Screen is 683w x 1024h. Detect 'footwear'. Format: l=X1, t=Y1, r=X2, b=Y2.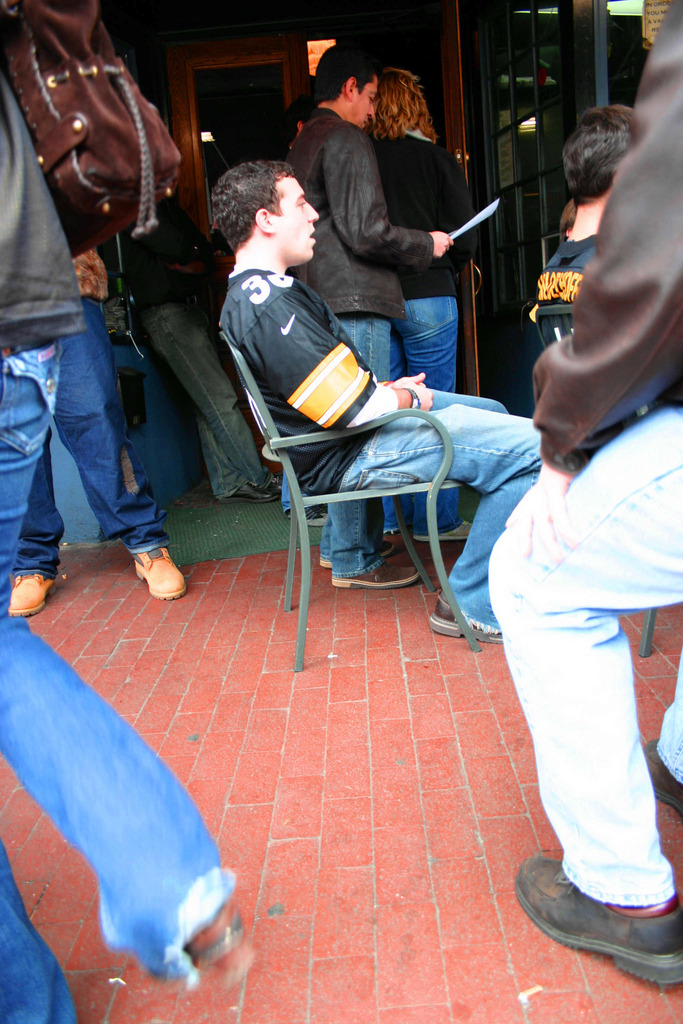
l=124, t=547, r=187, b=601.
